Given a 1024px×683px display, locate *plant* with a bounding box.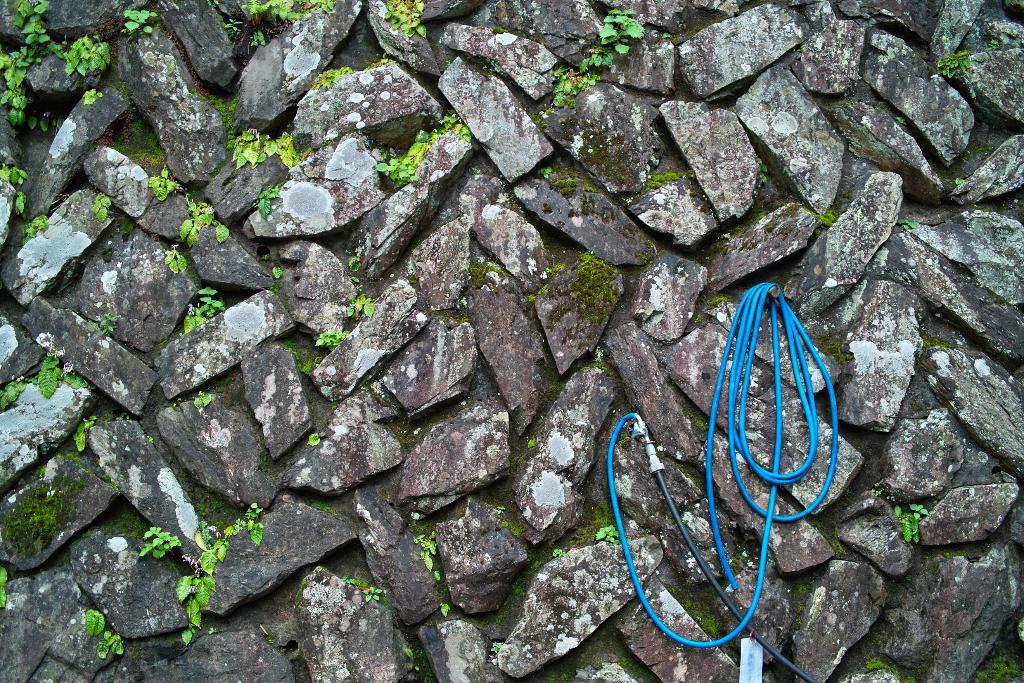
Located: BBox(546, 63, 595, 108).
